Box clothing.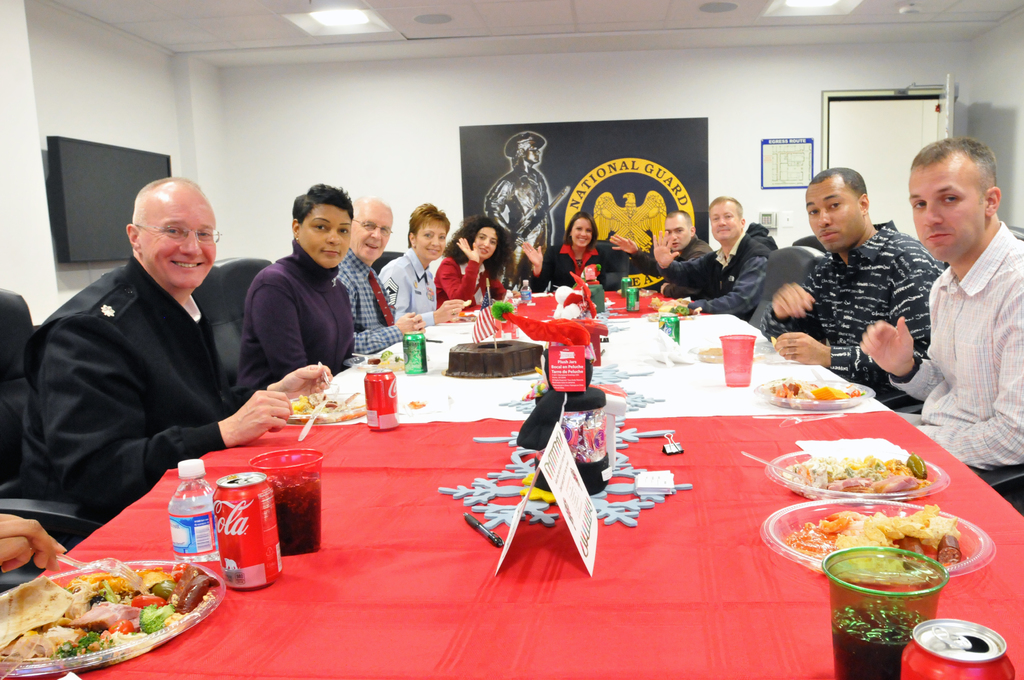
9:241:245:530.
